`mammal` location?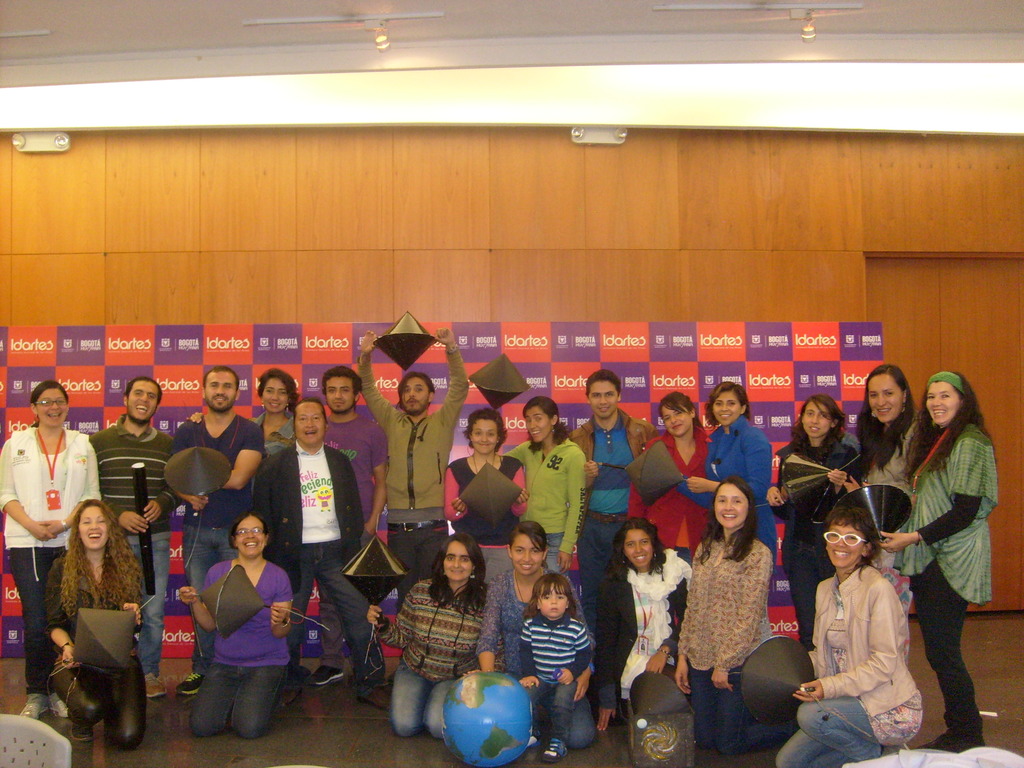
locate(263, 394, 383, 691)
